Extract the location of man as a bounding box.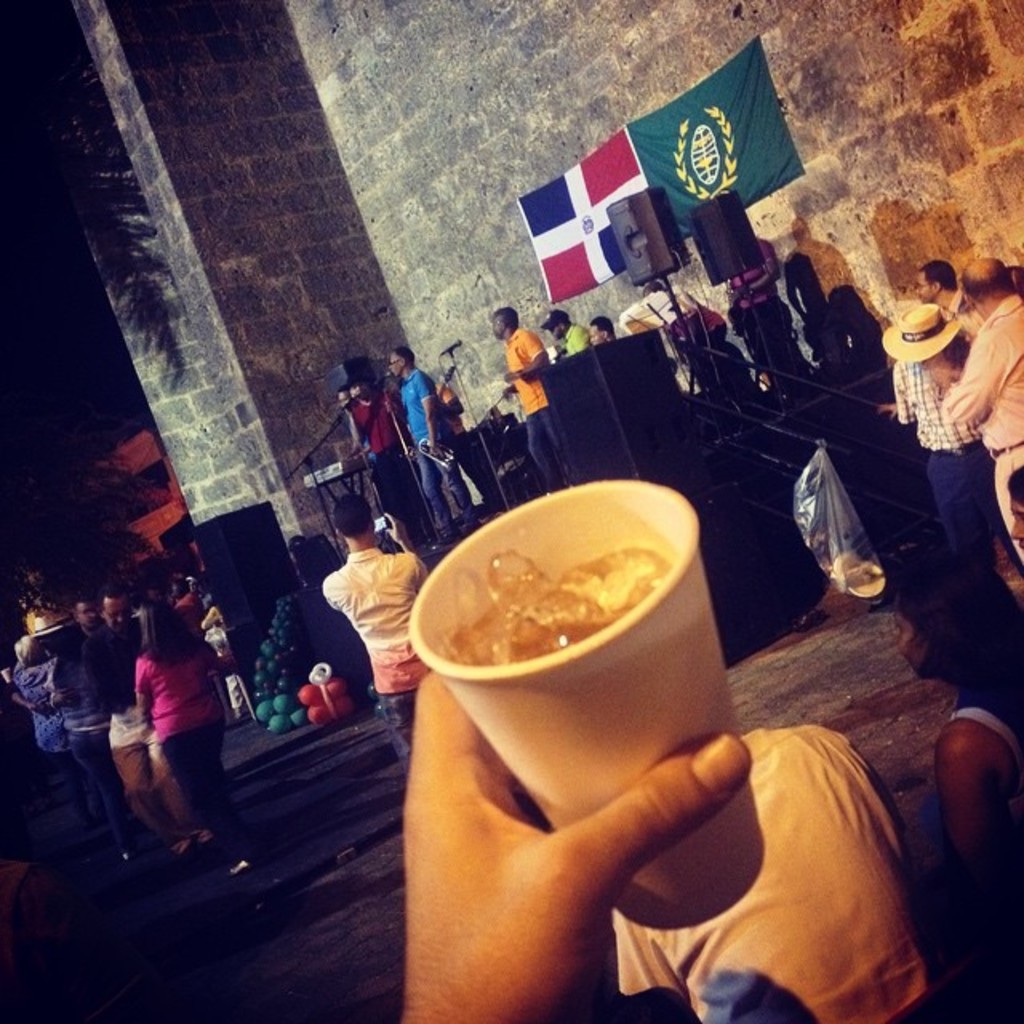
bbox(912, 259, 984, 339).
